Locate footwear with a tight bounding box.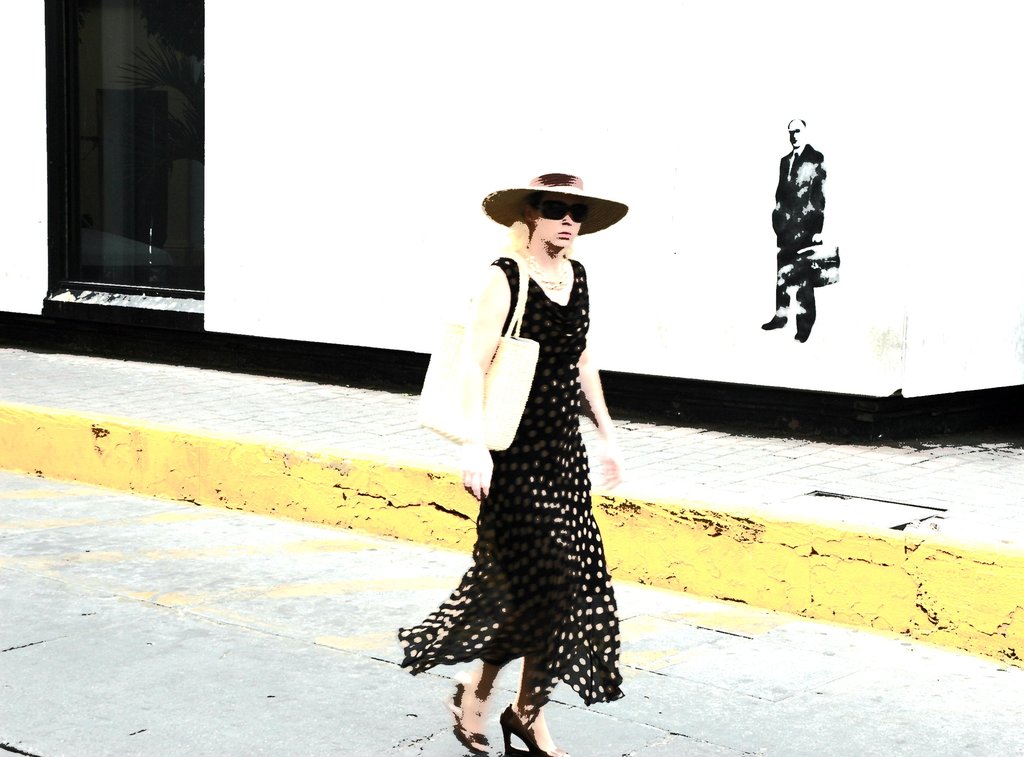
[496,710,550,754].
